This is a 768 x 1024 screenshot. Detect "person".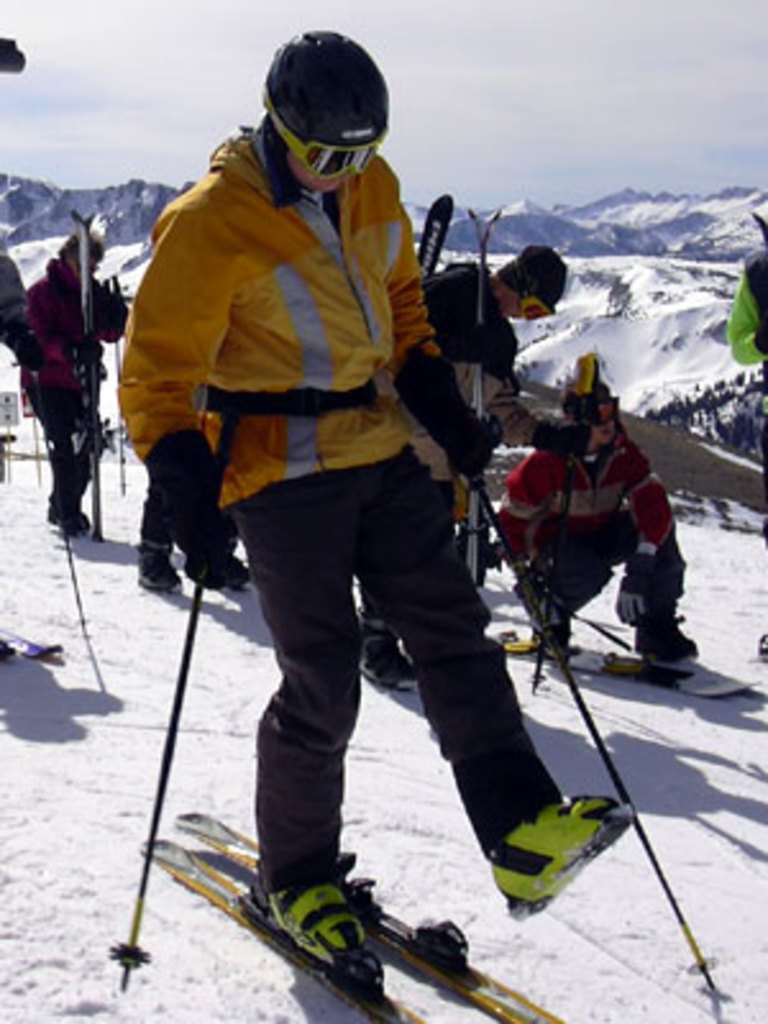
(492,340,707,681).
